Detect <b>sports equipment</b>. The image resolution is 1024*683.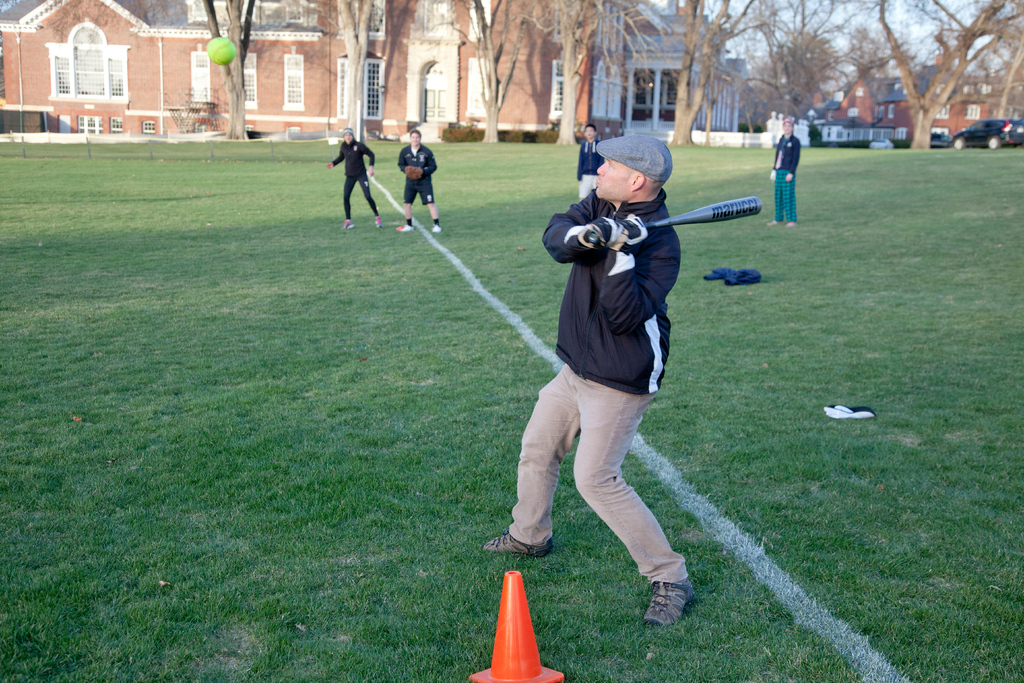
582 192 763 247.
